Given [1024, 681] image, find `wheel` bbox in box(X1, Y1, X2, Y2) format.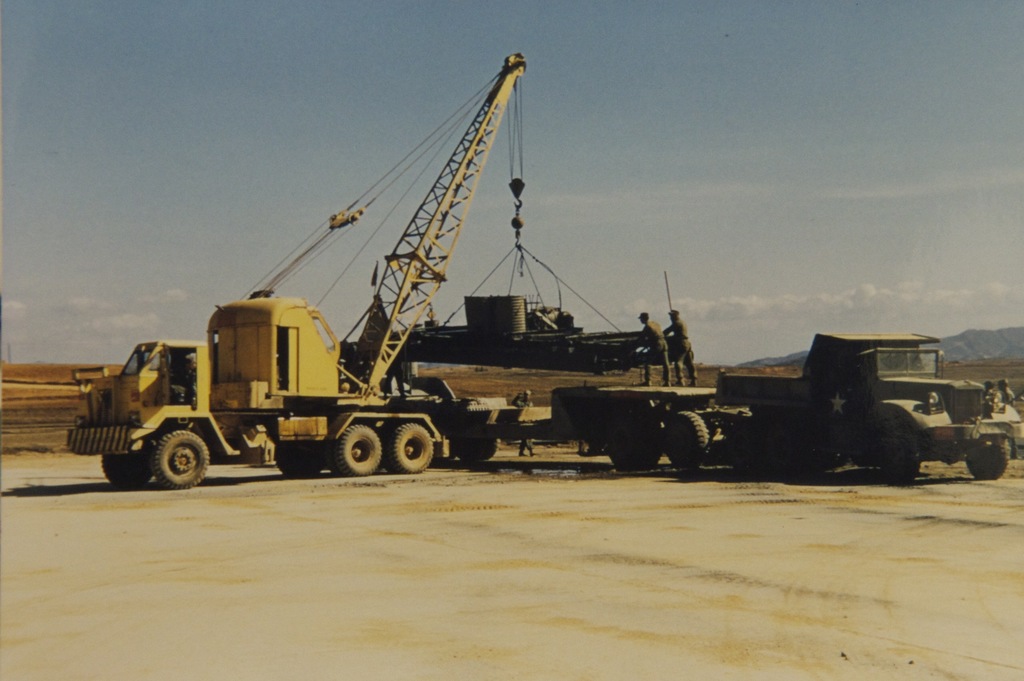
box(966, 435, 1014, 479).
